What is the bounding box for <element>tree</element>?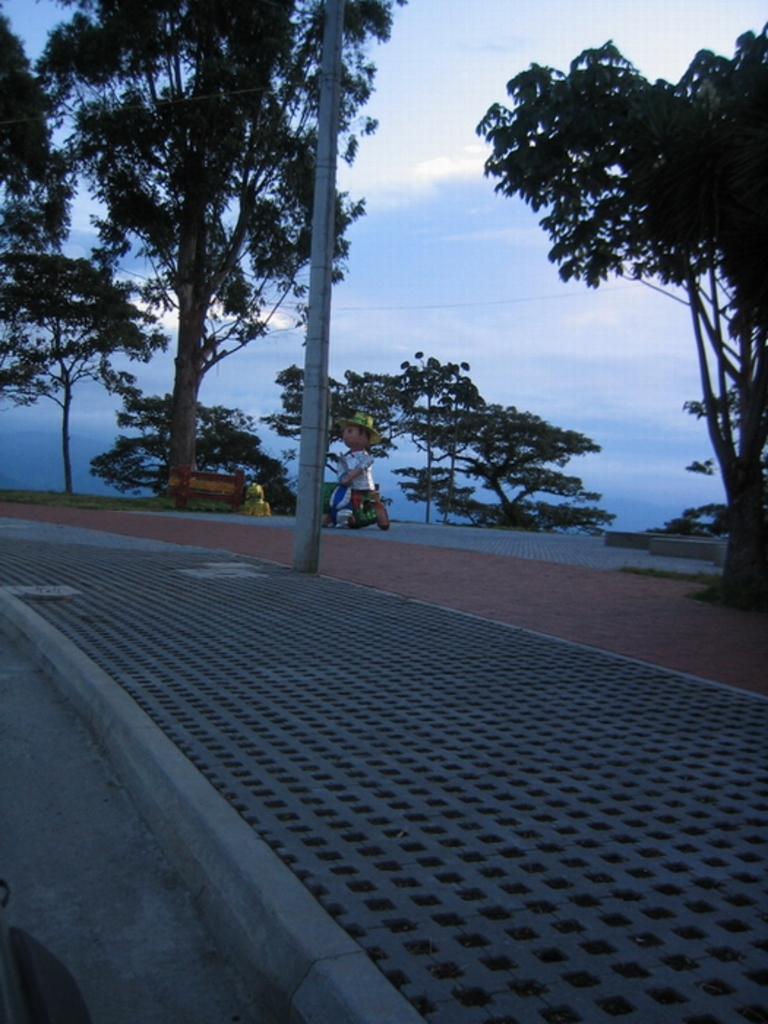
left=0, top=244, right=170, bottom=494.
